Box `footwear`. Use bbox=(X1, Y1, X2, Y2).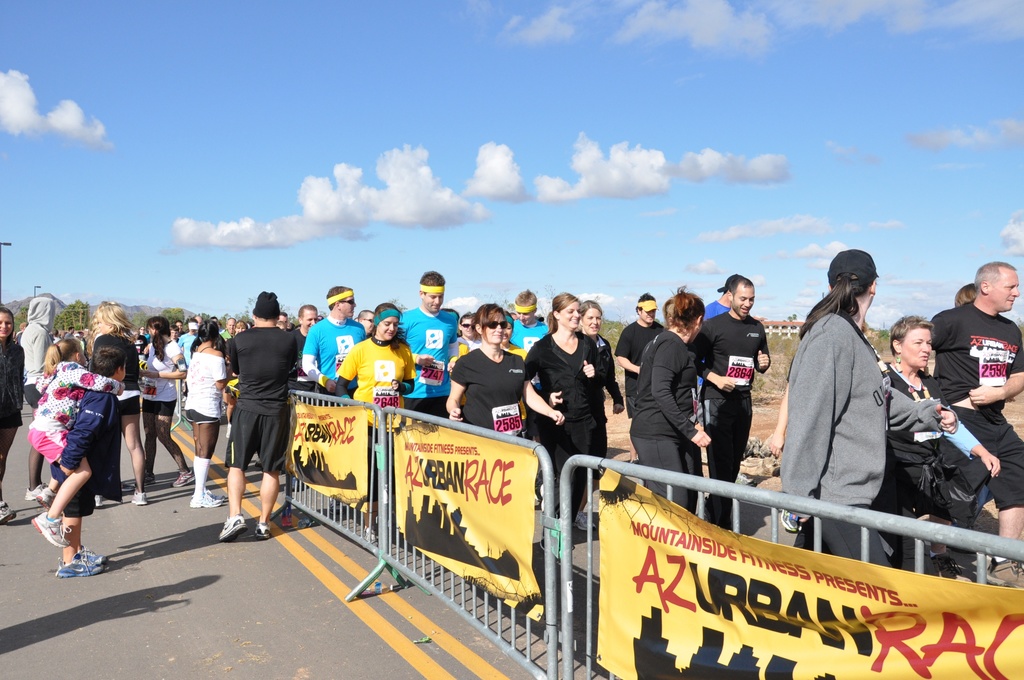
bbox=(570, 508, 601, 530).
